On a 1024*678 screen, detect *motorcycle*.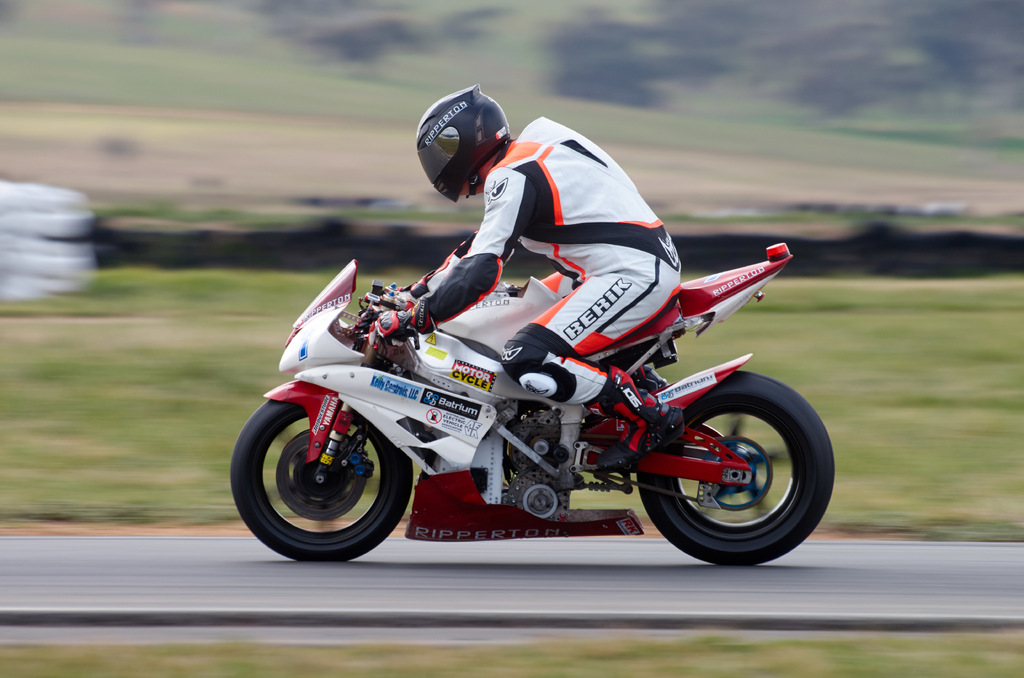
x1=219 y1=234 x2=826 y2=570.
